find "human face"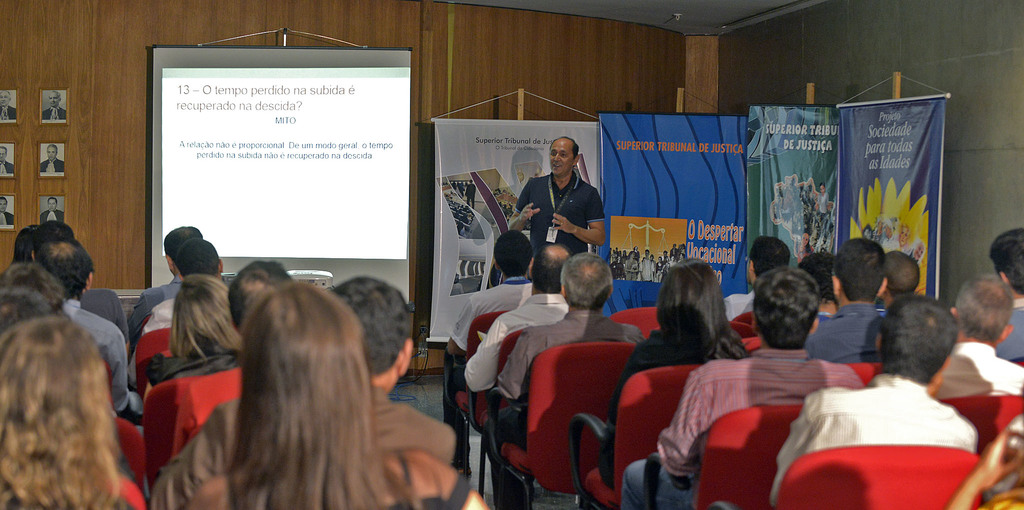
<region>632, 252, 636, 259</region>
